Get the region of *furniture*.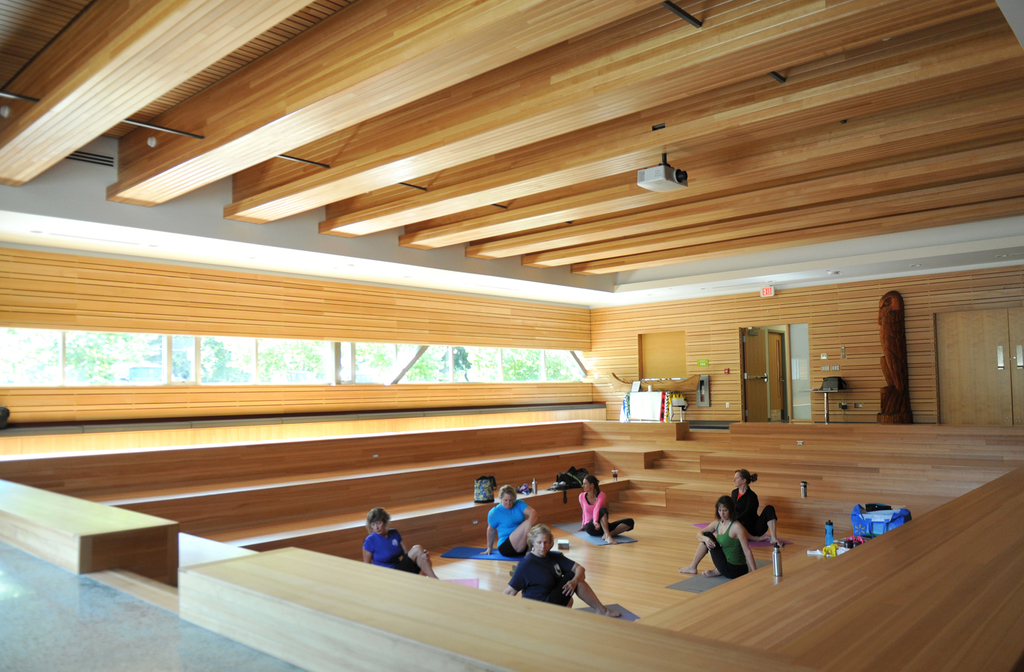
l=0, t=381, r=1023, b=671.
